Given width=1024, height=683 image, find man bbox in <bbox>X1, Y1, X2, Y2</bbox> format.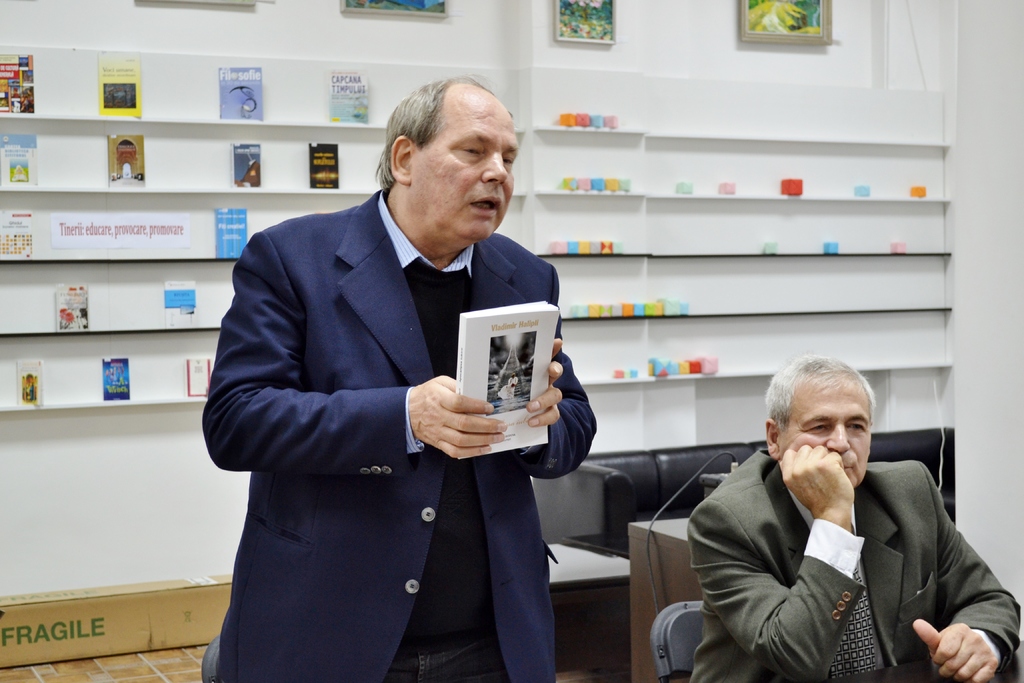
<bbox>673, 360, 993, 679</bbox>.
